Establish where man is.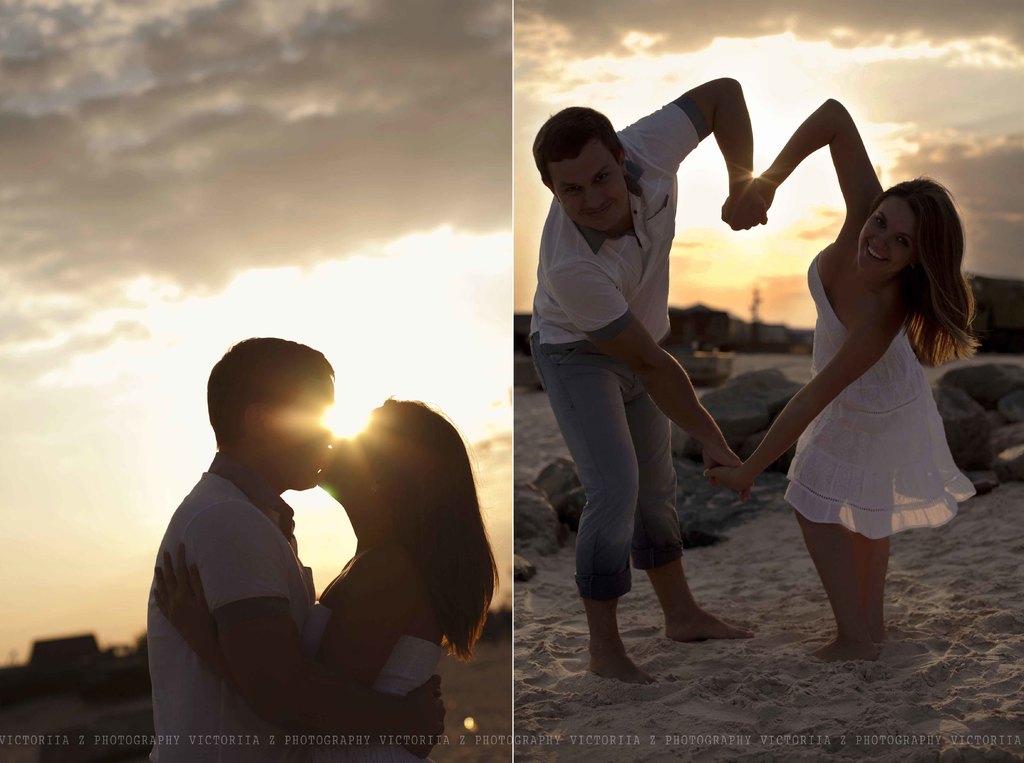
Established at crop(514, 97, 788, 662).
